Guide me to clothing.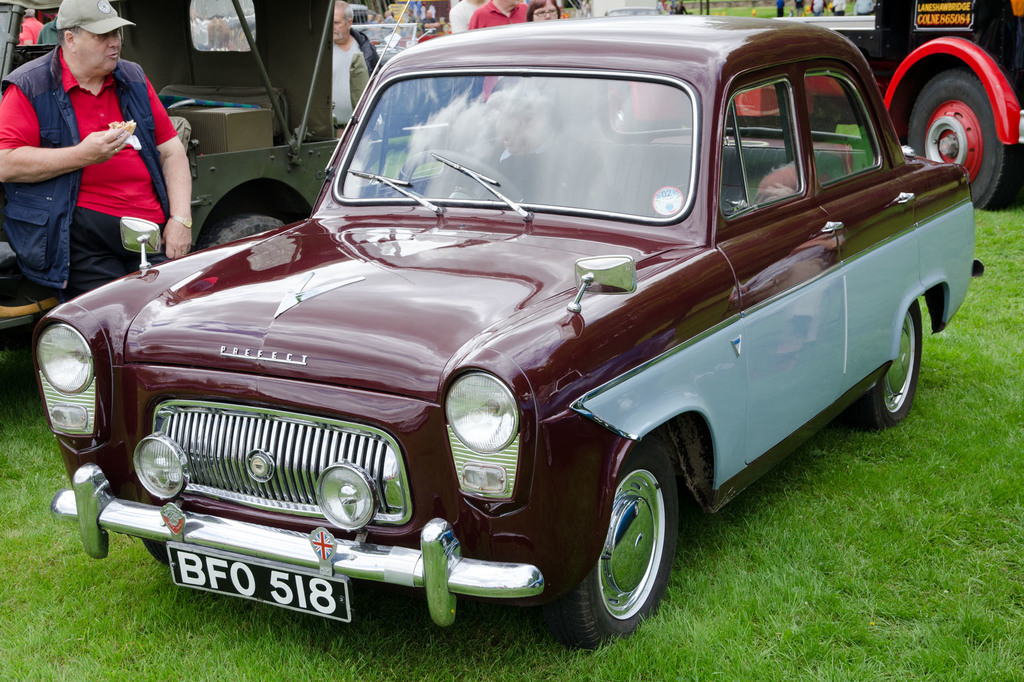
Guidance: 406/0/420/11.
